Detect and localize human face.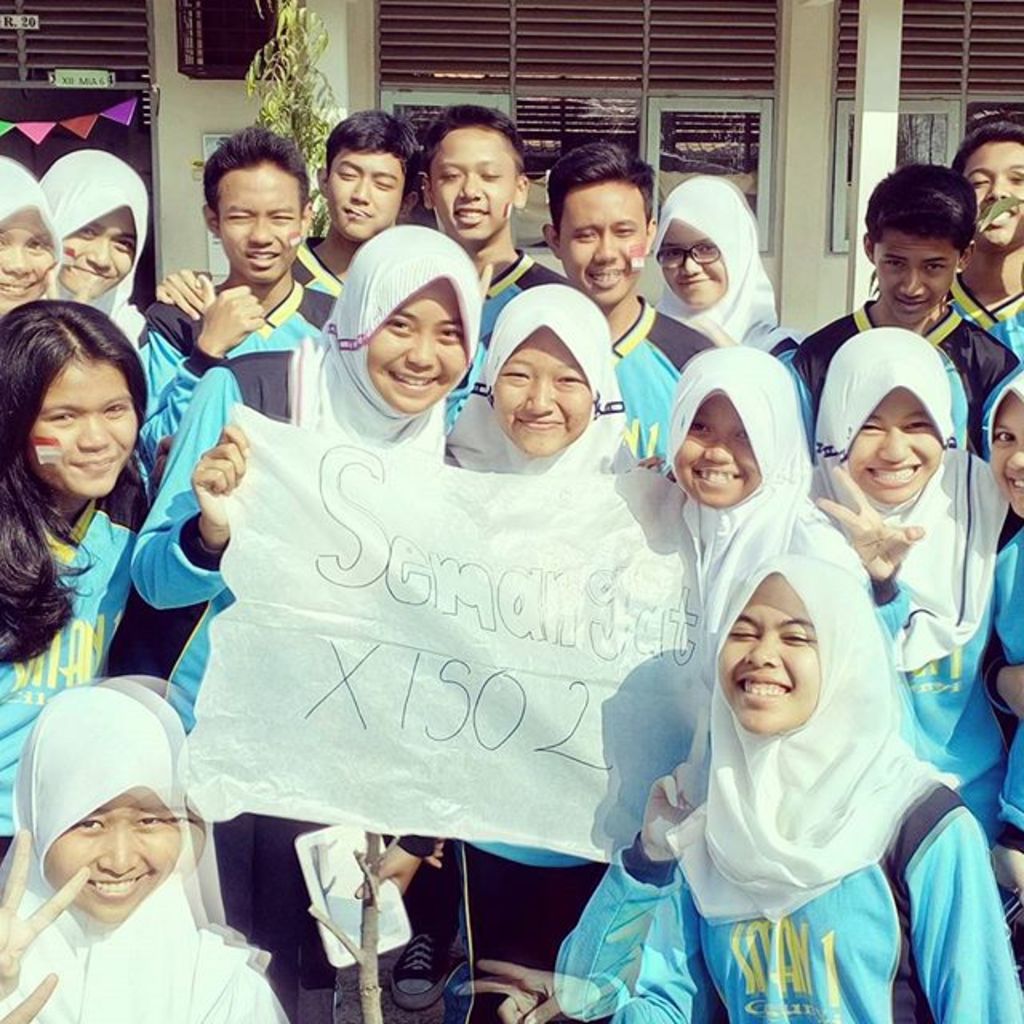
Localized at region(496, 331, 595, 454).
